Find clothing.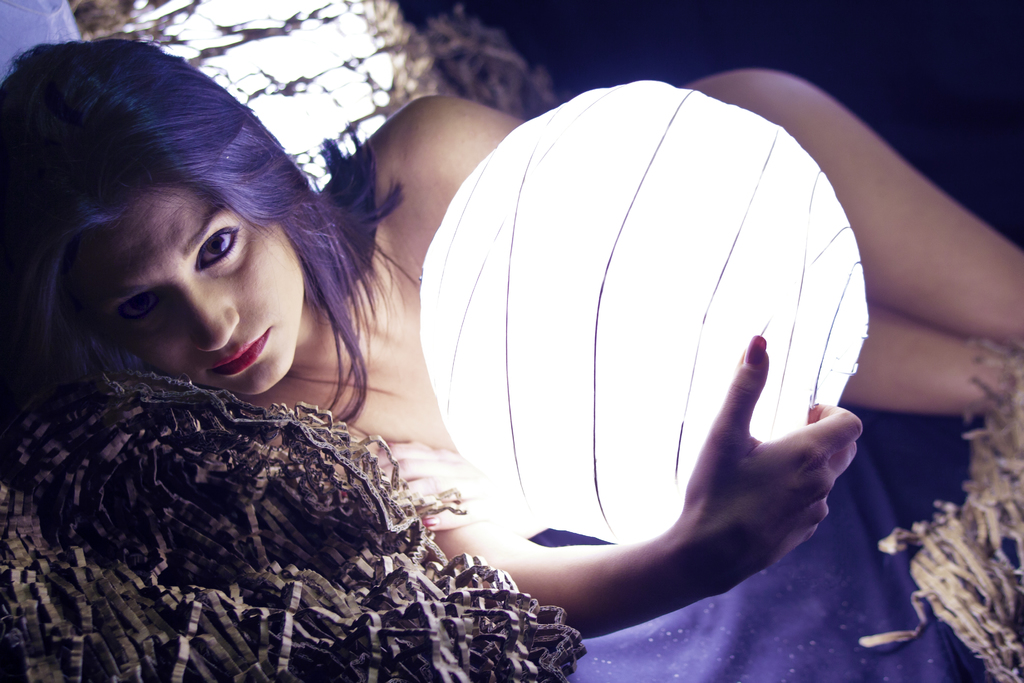
<region>564, 412, 983, 682</region>.
